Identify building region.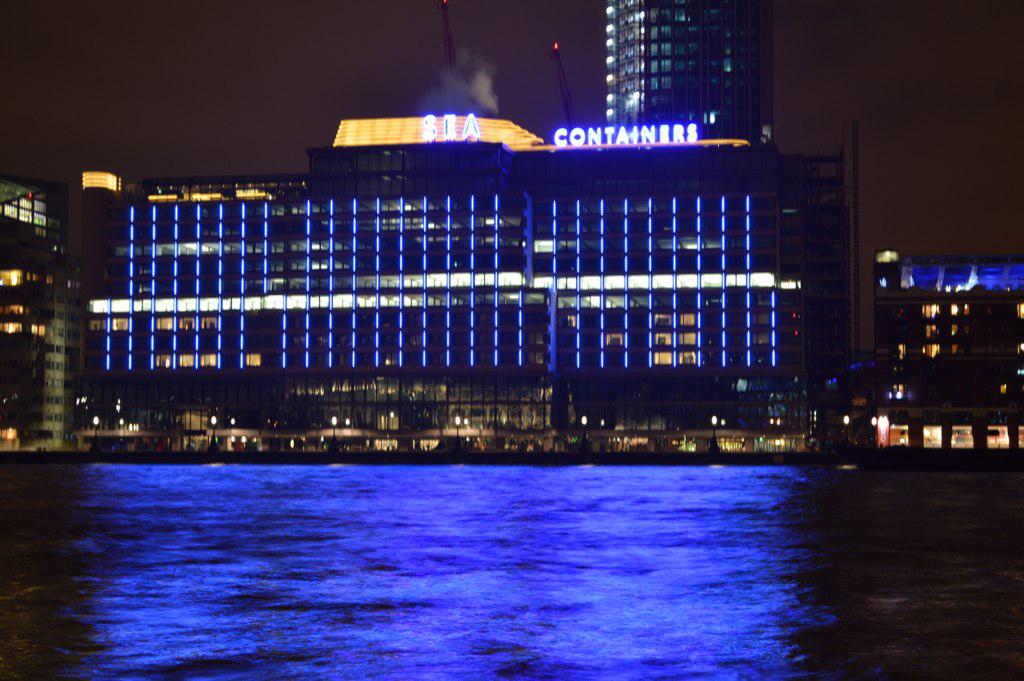
Region: [left=604, top=0, right=778, bottom=125].
